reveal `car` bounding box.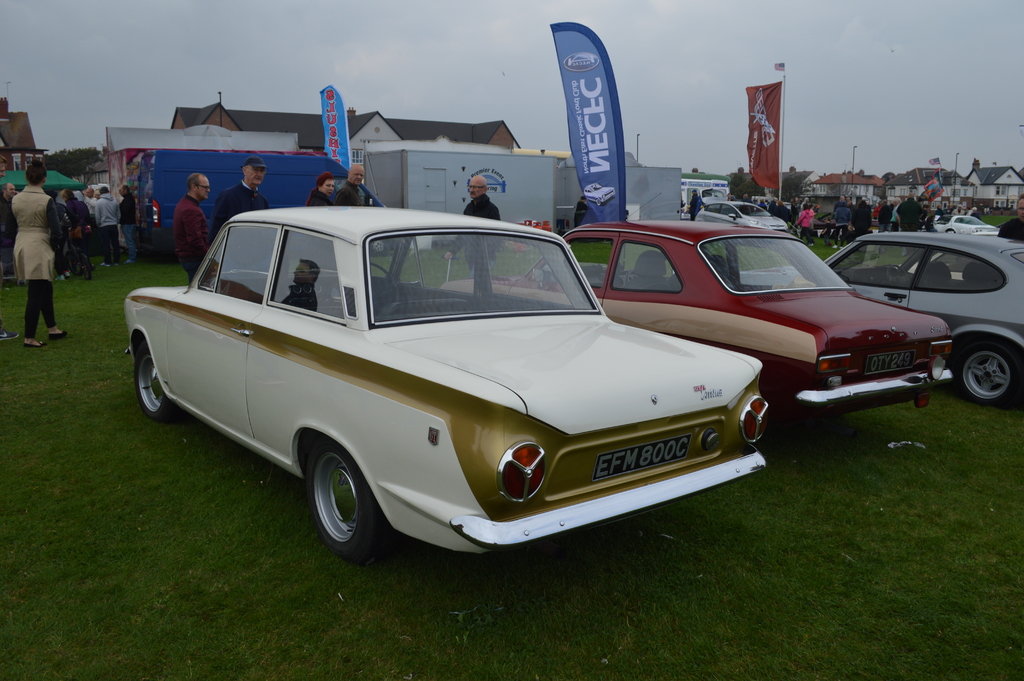
Revealed: 443/217/959/444.
